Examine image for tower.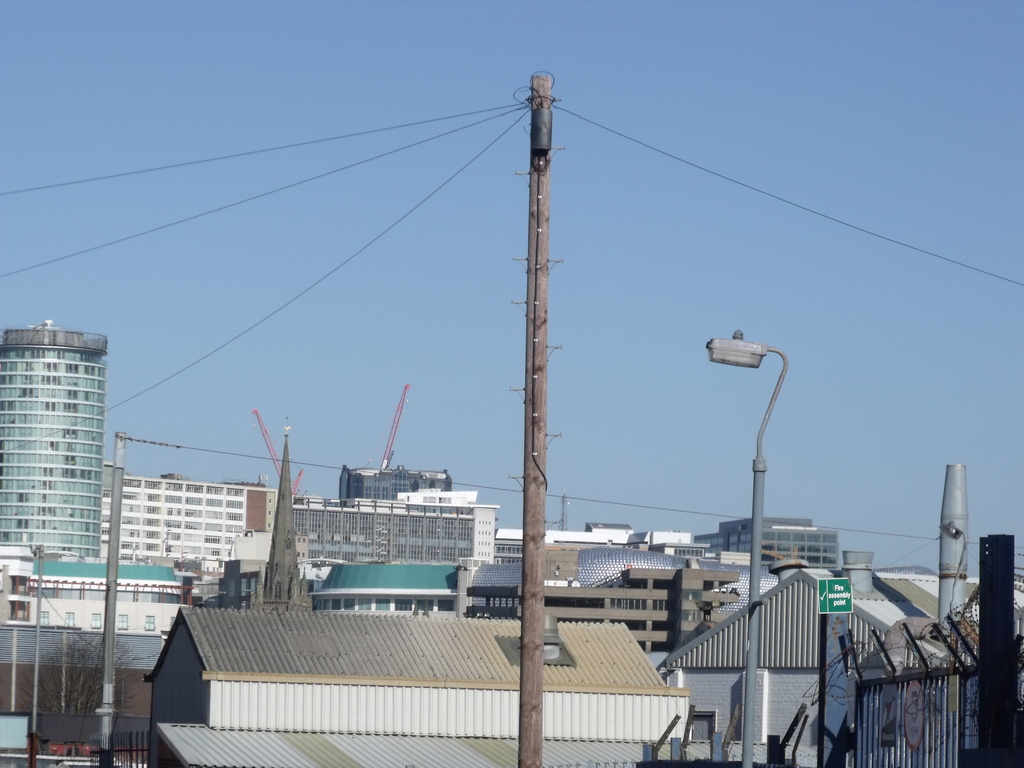
Examination result: region(695, 511, 841, 576).
